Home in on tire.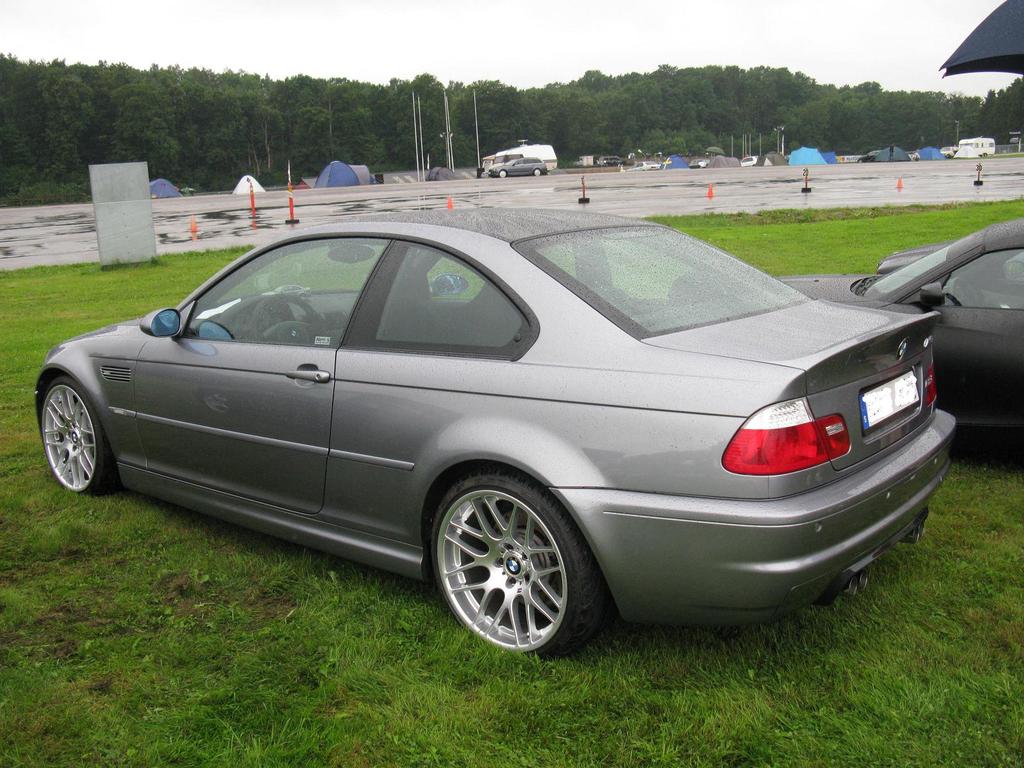
Homed in at BBox(34, 374, 112, 500).
